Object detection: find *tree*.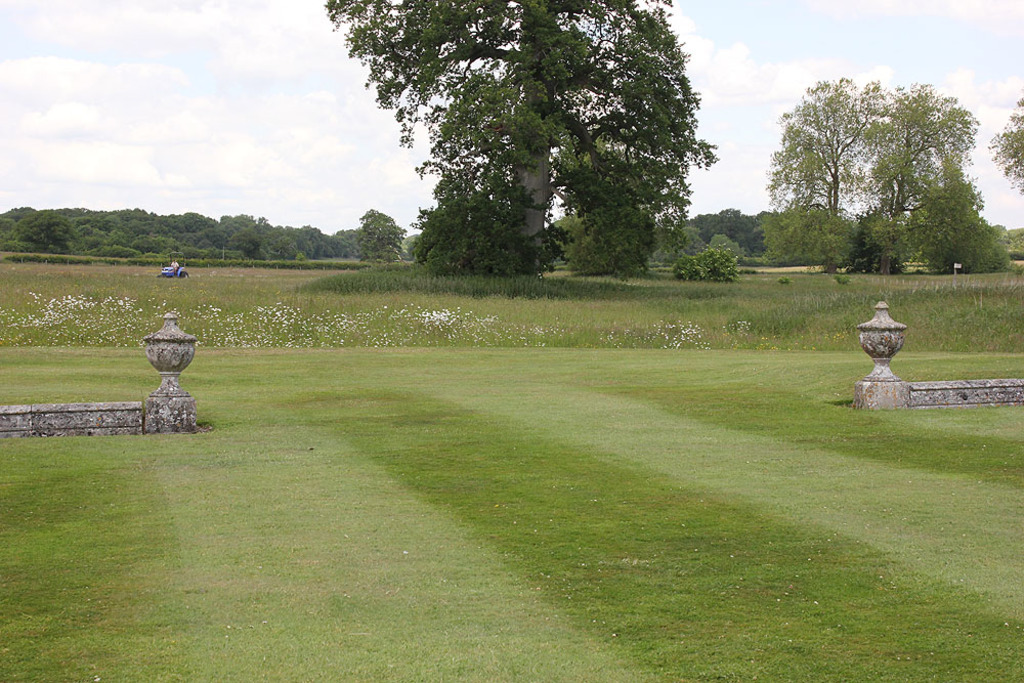
326 0 713 281.
